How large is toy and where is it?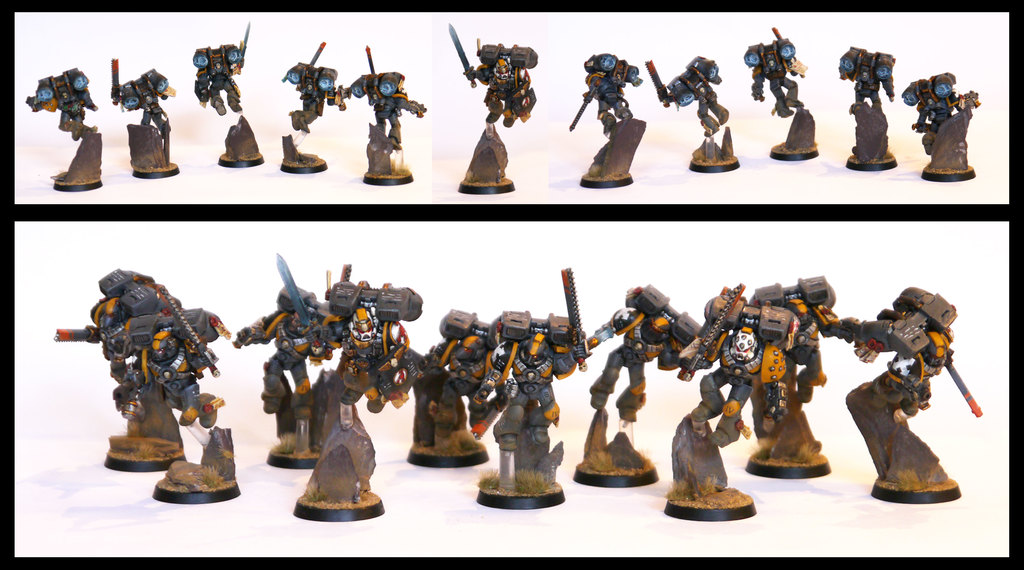
Bounding box: BBox(908, 65, 977, 185).
